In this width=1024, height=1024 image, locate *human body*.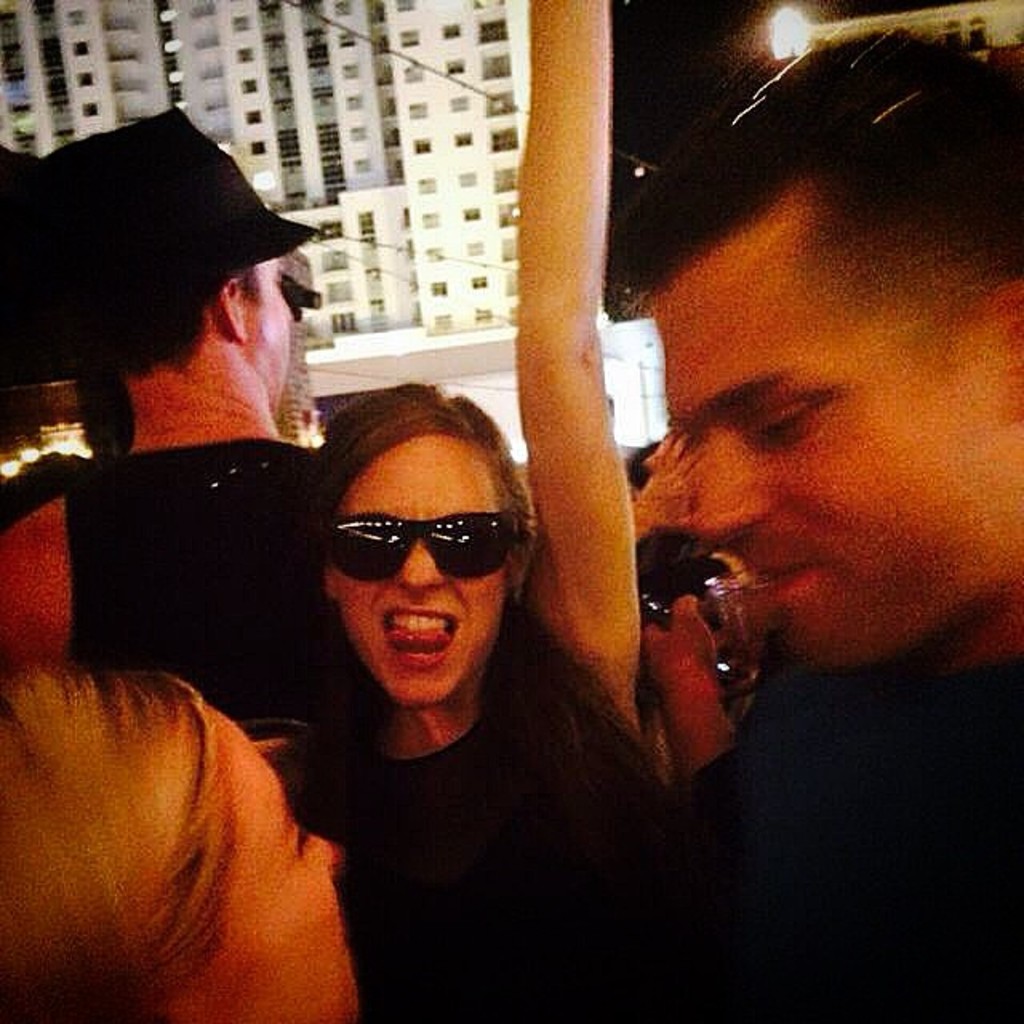
Bounding box: [x1=136, y1=170, x2=880, y2=990].
